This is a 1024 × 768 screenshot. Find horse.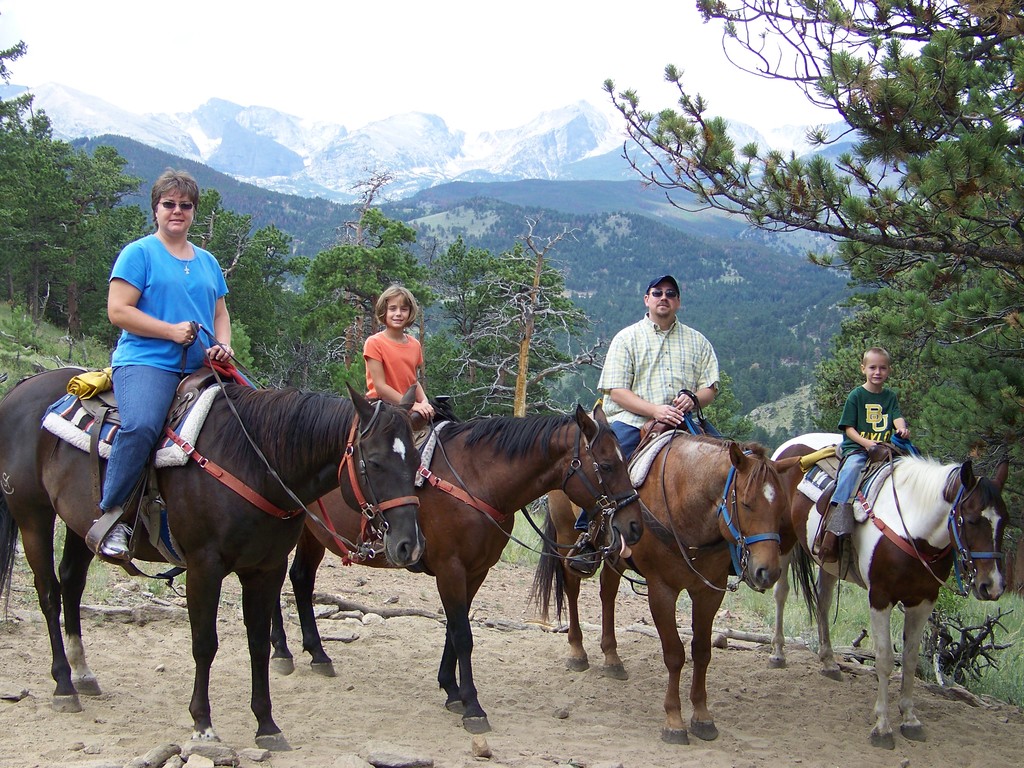
Bounding box: bbox=[764, 430, 1011, 751].
